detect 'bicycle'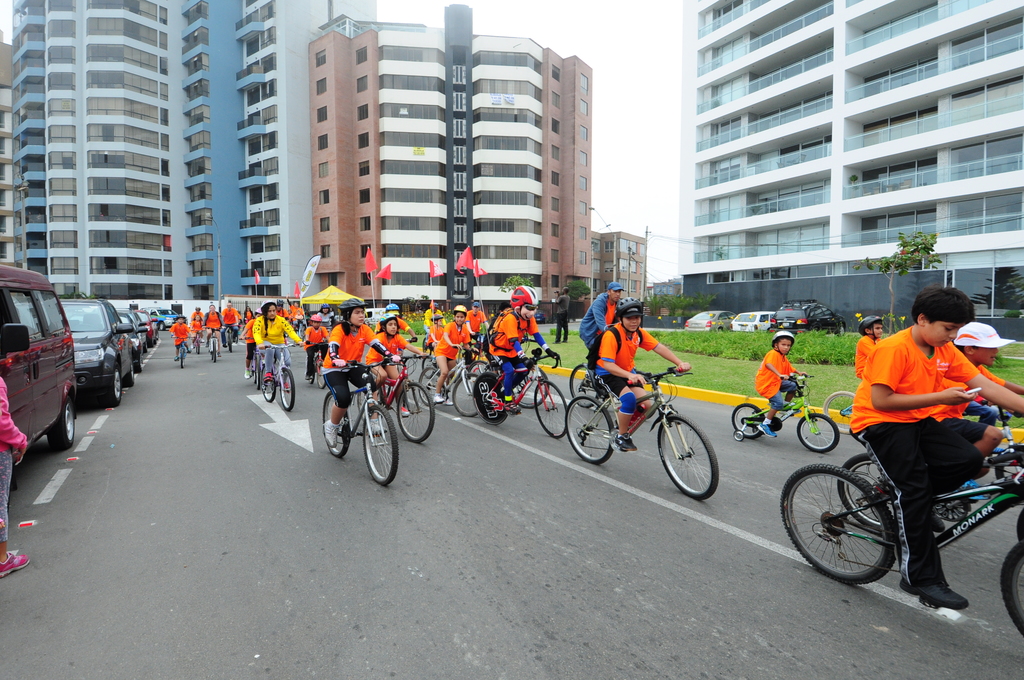
{"x1": 312, "y1": 360, "x2": 404, "y2": 499}
